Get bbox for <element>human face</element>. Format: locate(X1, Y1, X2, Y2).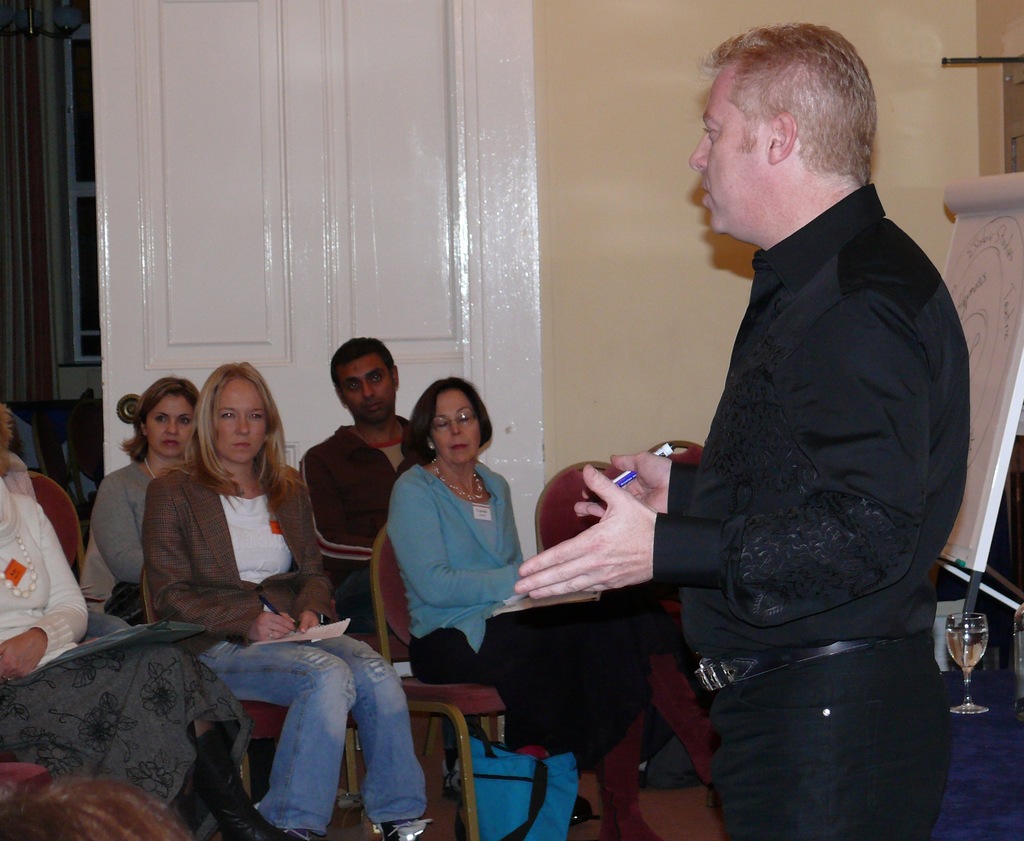
locate(146, 393, 194, 453).
